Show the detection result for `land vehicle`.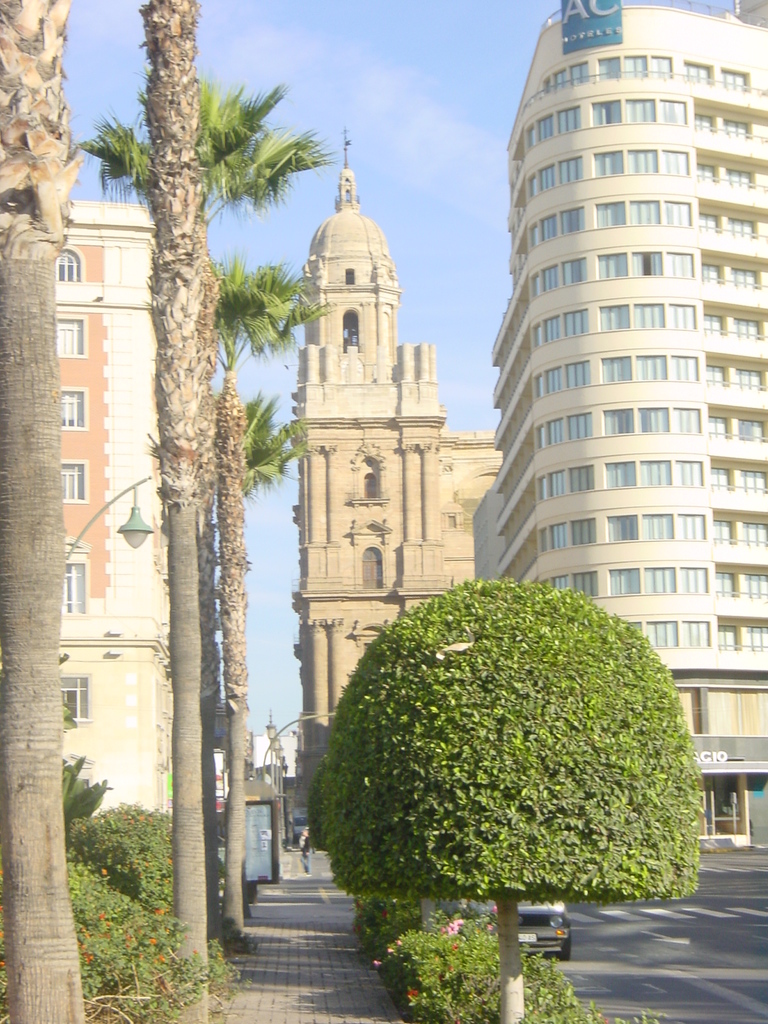
(500, 892, 599, 979).
